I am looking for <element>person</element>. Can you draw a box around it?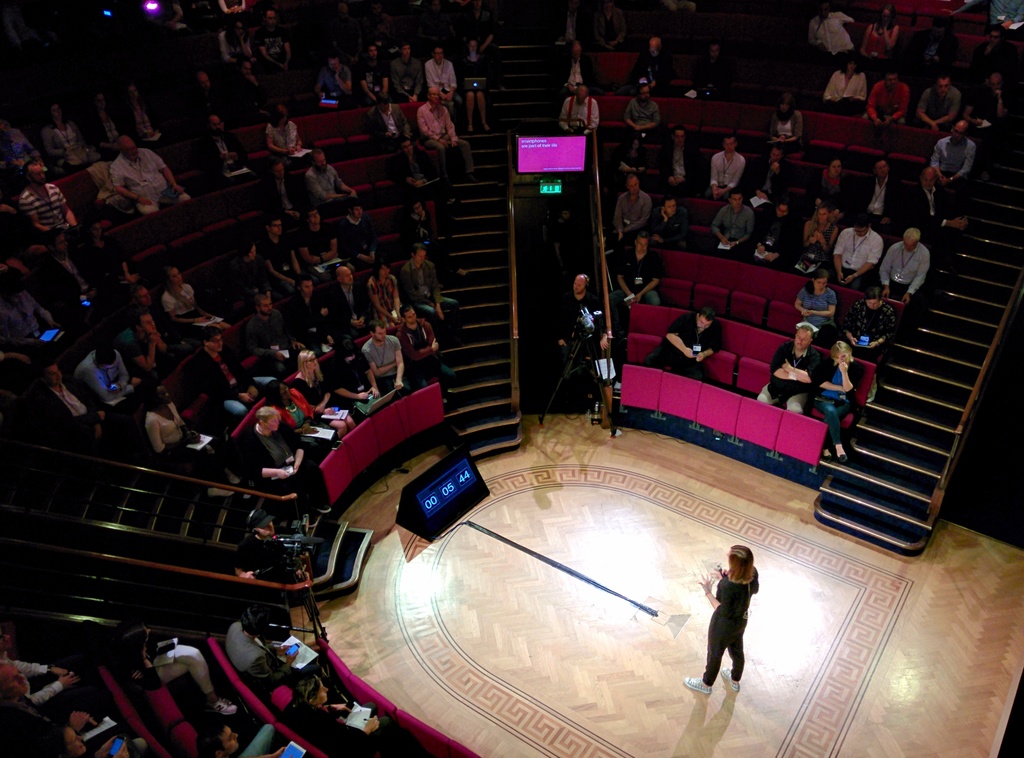
Sure, the bounding box is box=[764, 87, 806, 142].
